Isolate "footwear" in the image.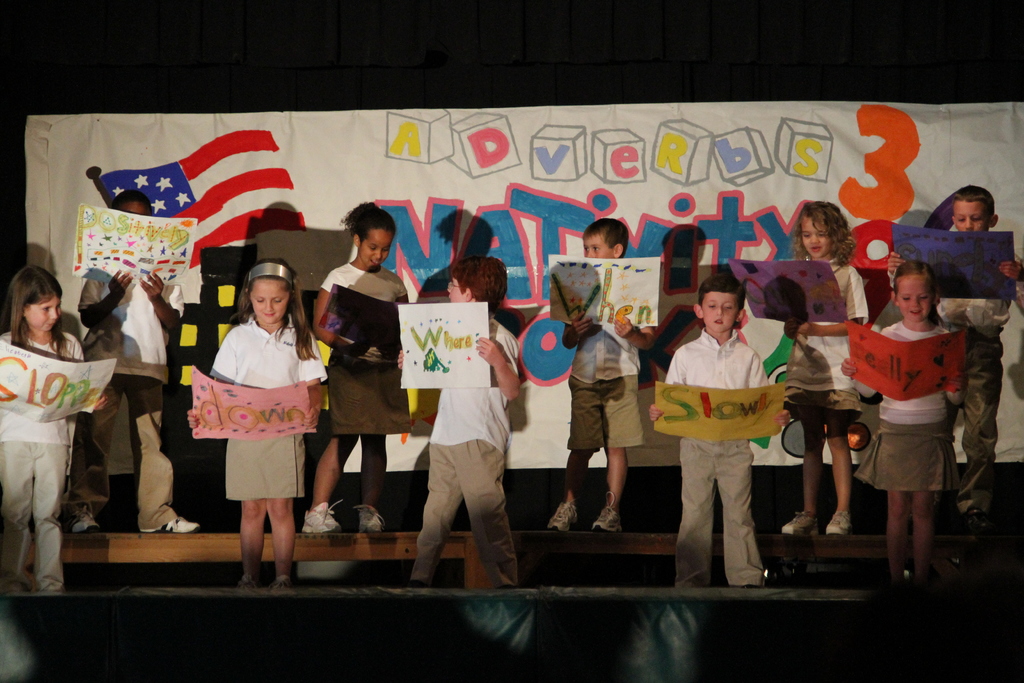
Isolated region: <region>825, 507, 847, 534</region>.
